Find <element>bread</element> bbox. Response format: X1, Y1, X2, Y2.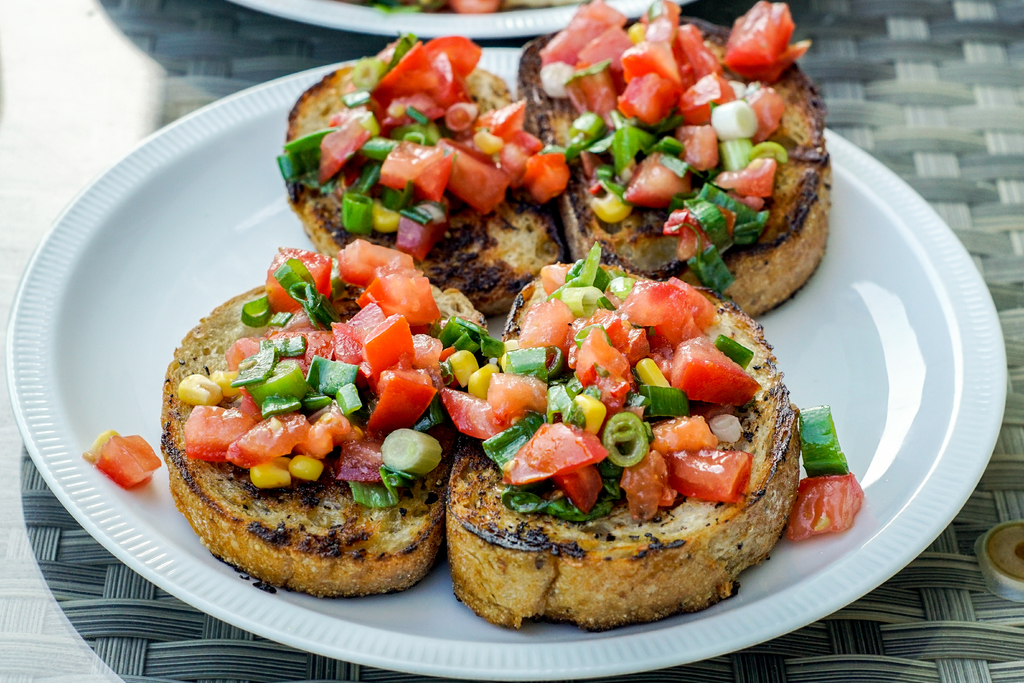
159, 288, 445, 597.
